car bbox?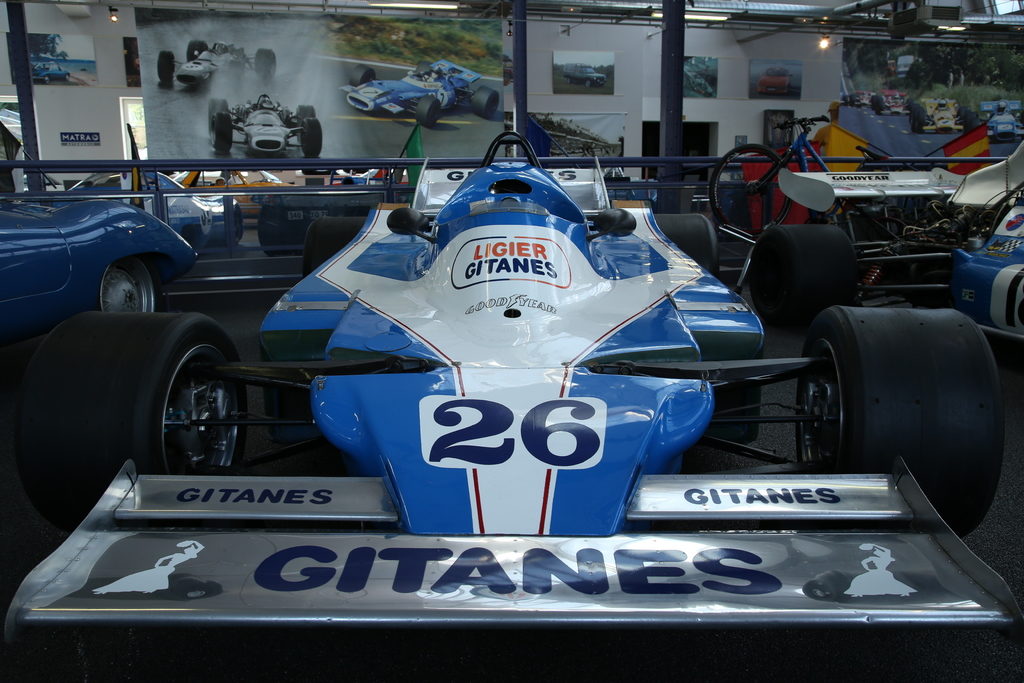
745/125/1023/352
